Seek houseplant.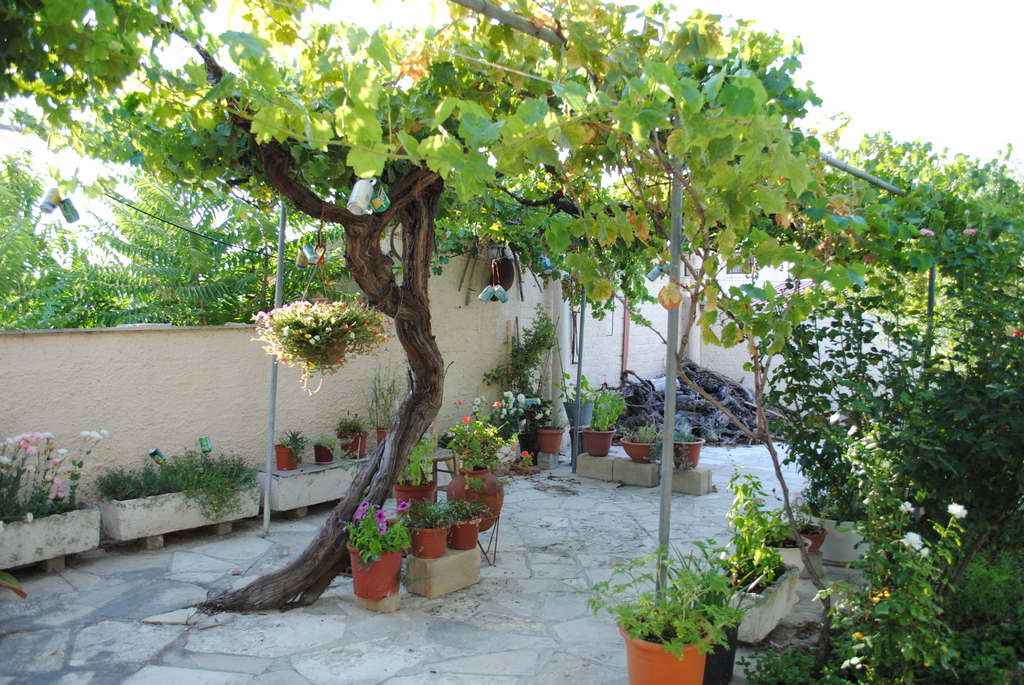
box=[662, 422, 707, 473].
